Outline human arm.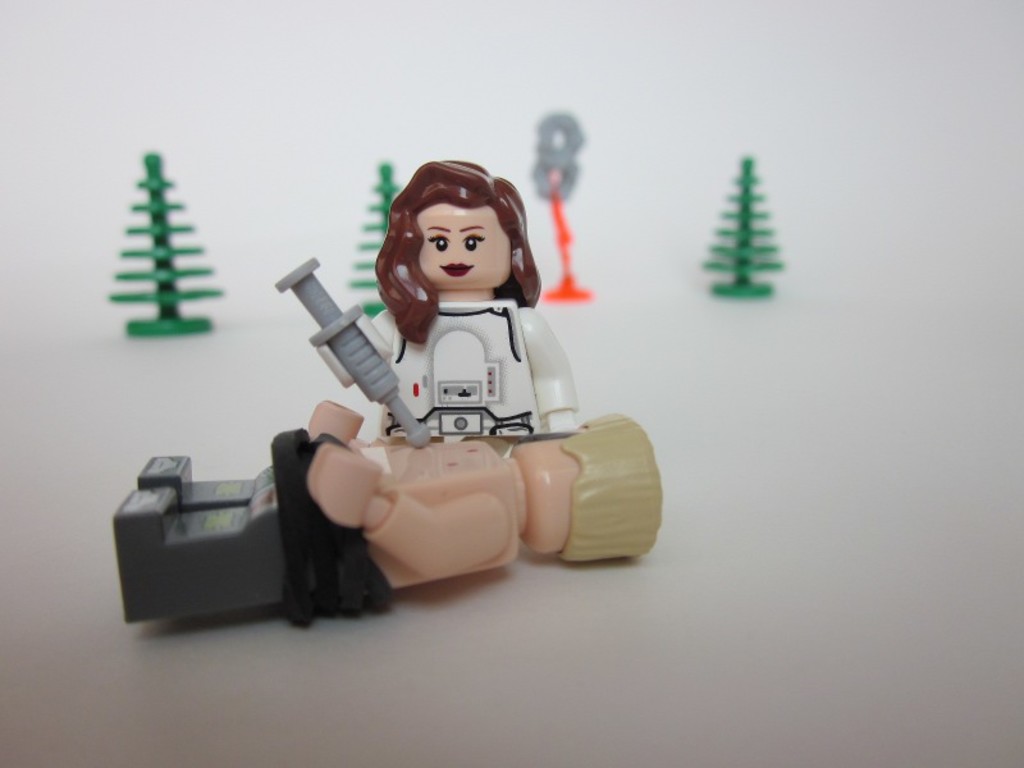
Outline: <box>316,301,397,390</box>.
